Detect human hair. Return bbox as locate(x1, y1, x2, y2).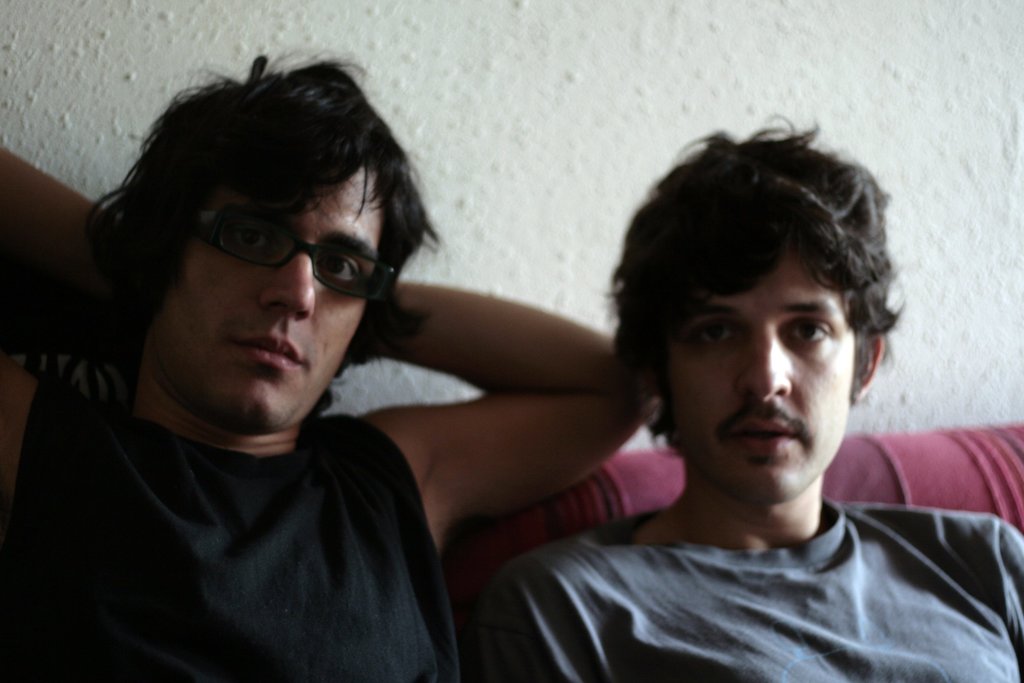
locate(72, 55, 425, 370).
